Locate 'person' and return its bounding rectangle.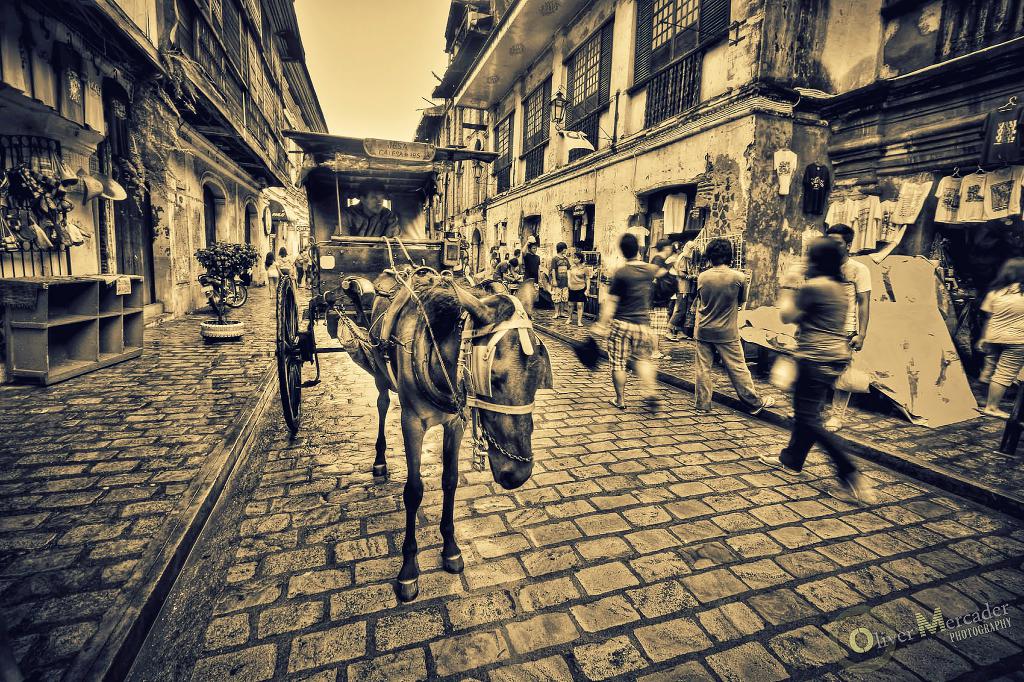
[left=276, top=241, right=302, bottom=293].
